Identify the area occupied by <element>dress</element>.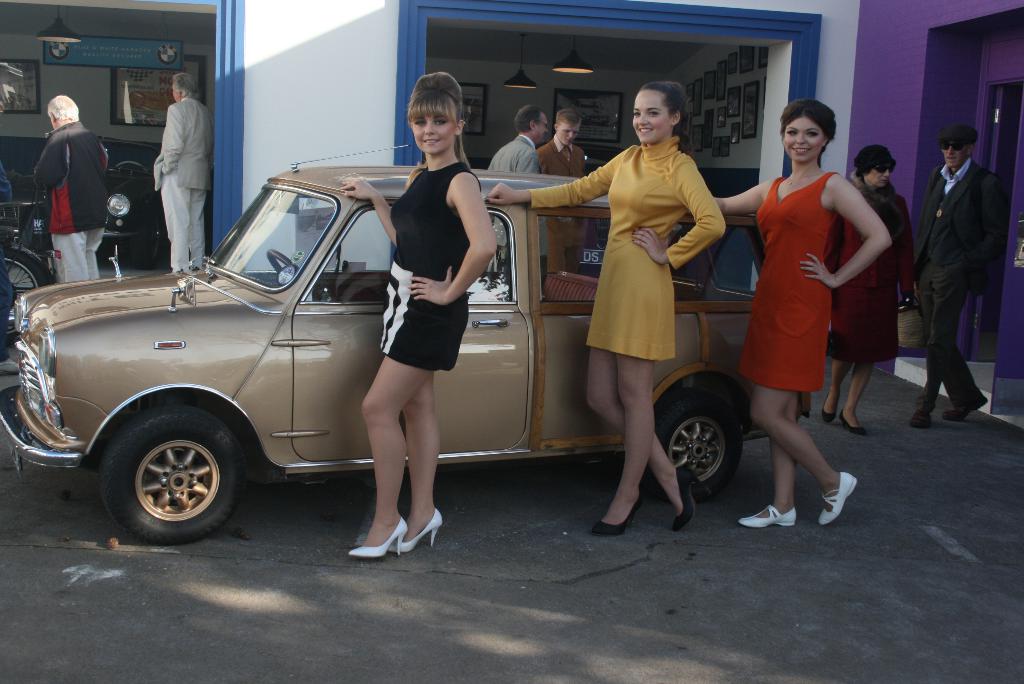
Area: x1=524, y1=137, x2=726, y2=364.
